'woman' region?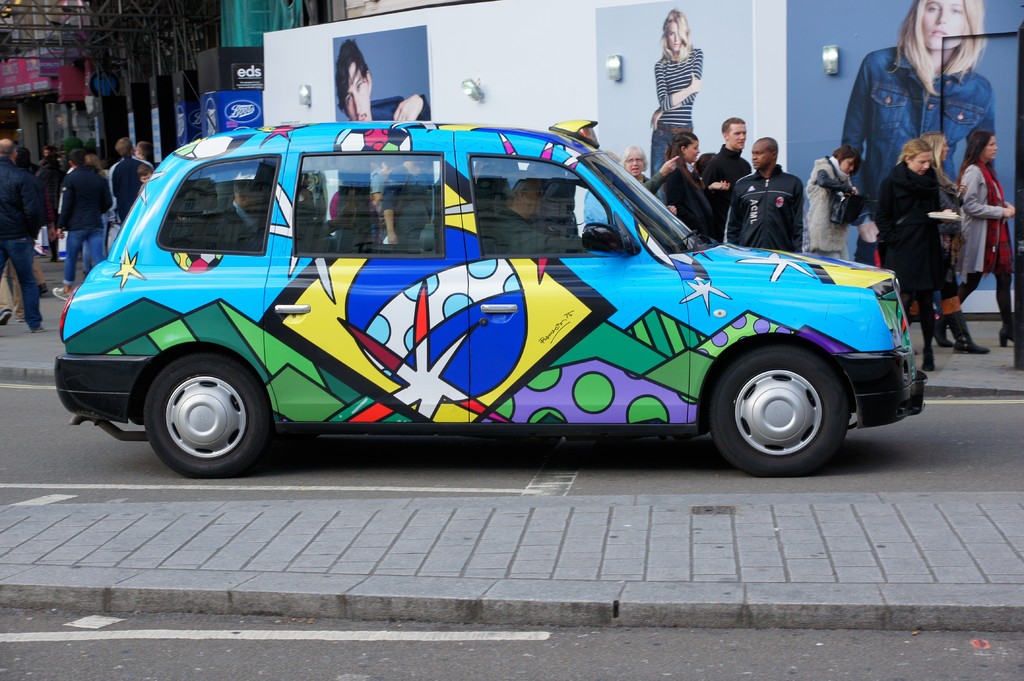
select_region(664, 132, 728, 244)
